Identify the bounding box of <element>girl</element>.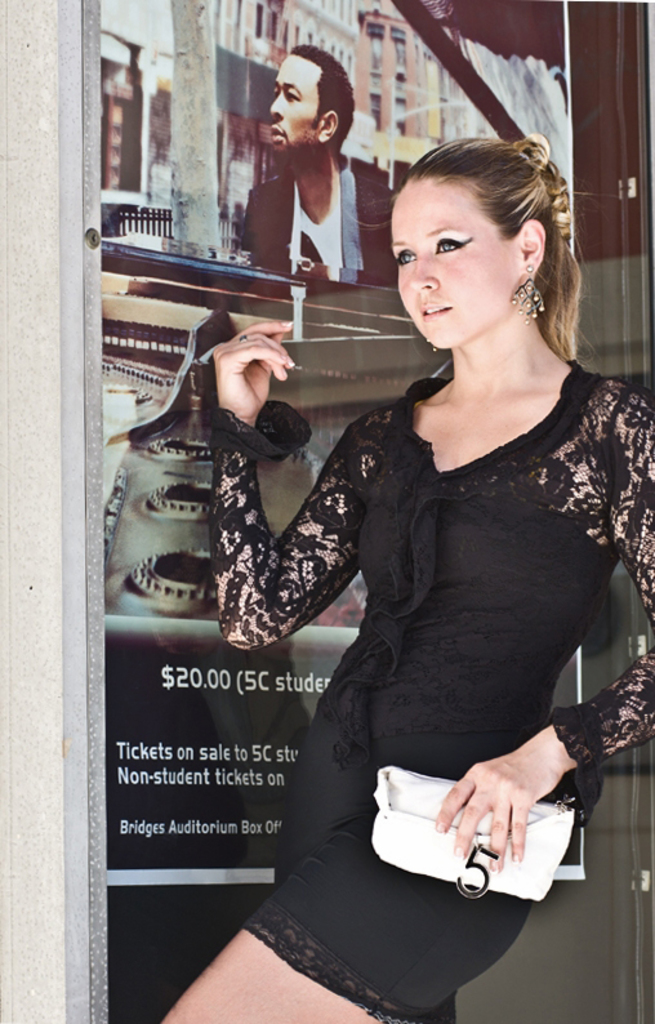
locate(160, 137, 654, 1023).
